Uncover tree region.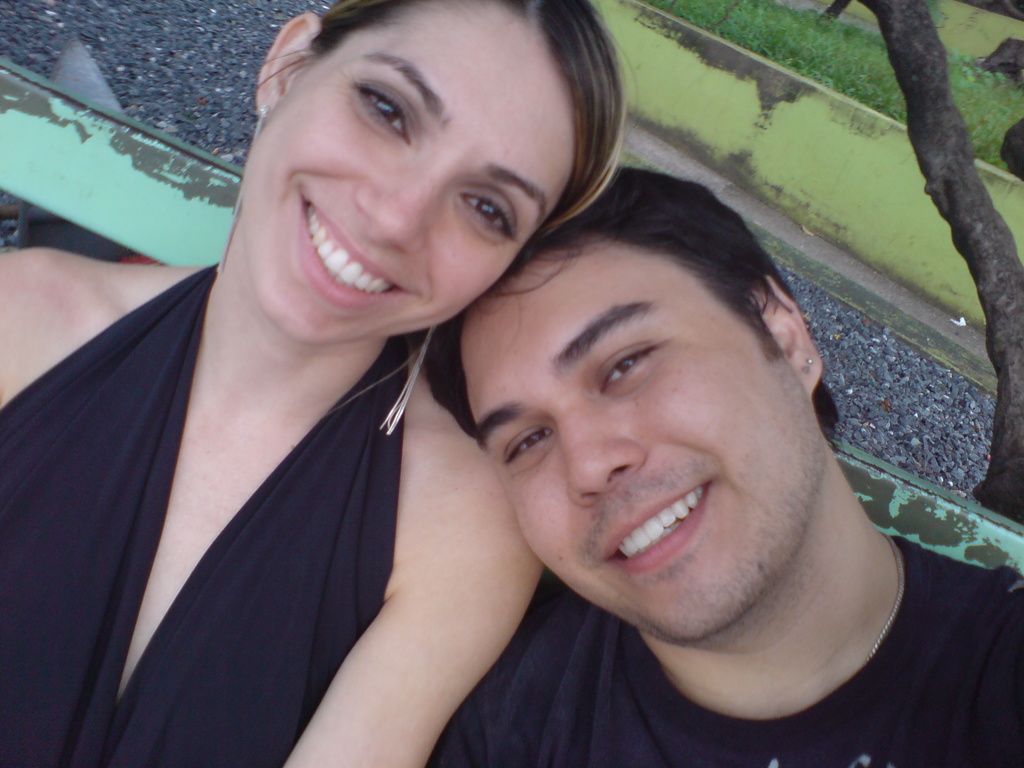
Uncovered: bbox=[849, 0, 1023, 529].
